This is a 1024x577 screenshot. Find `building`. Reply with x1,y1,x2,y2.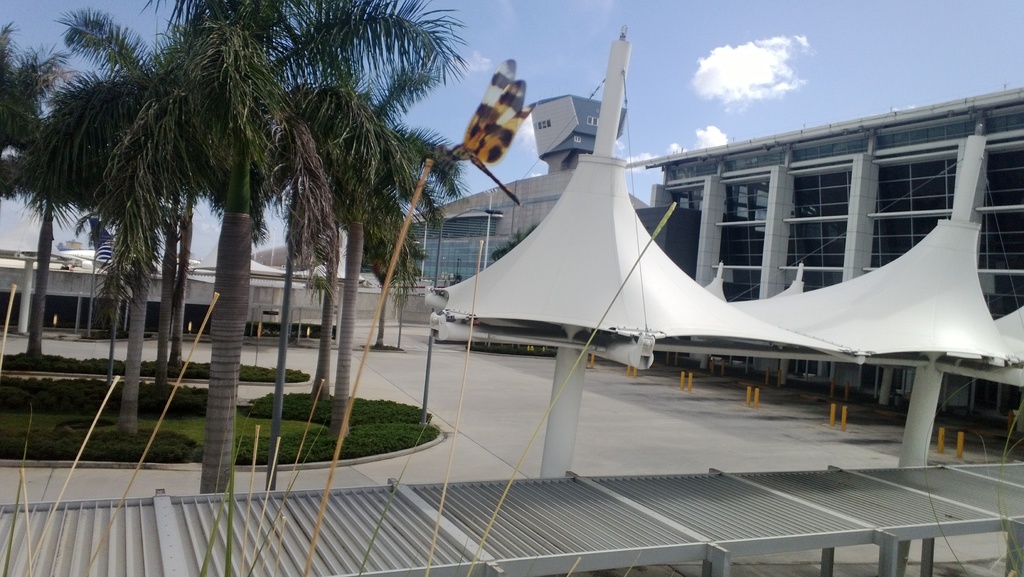
412,174,576,297.
